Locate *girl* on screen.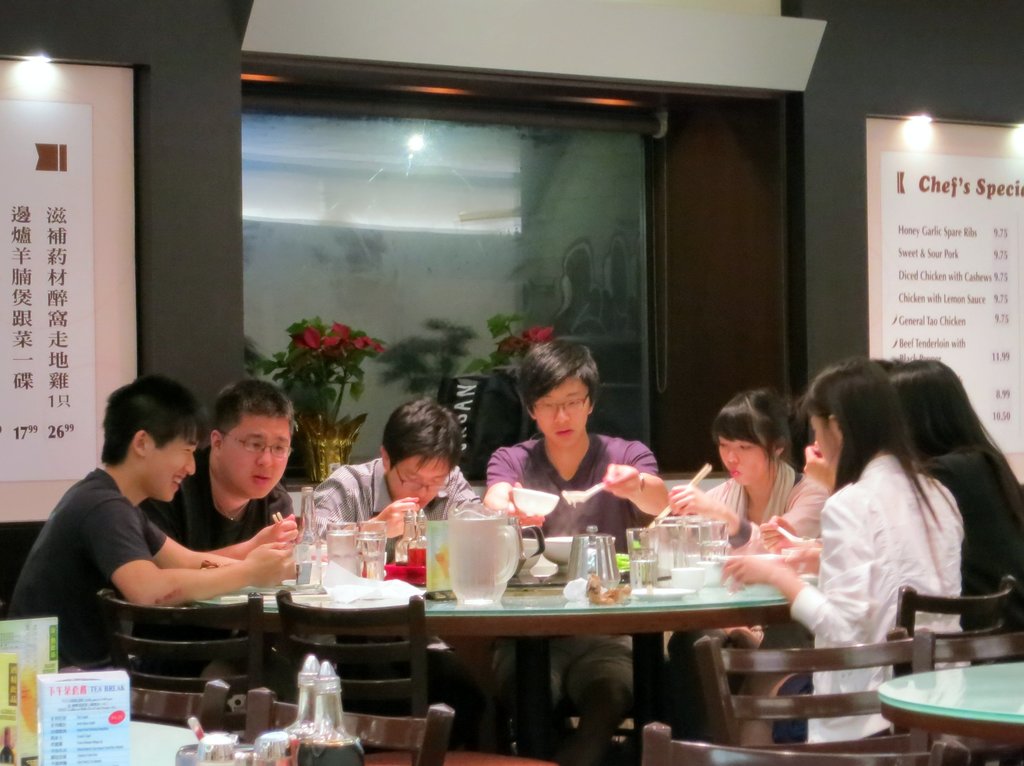
On screen at bbox=(723, 357, 962, 740).
